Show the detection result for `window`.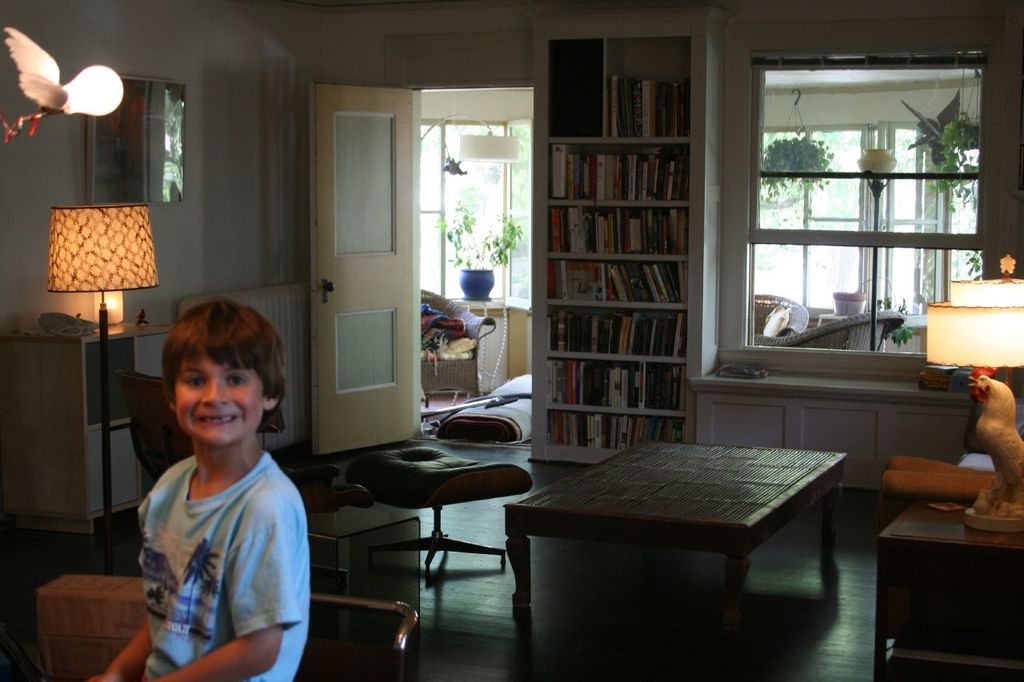
(93, 71, 186, 202).
